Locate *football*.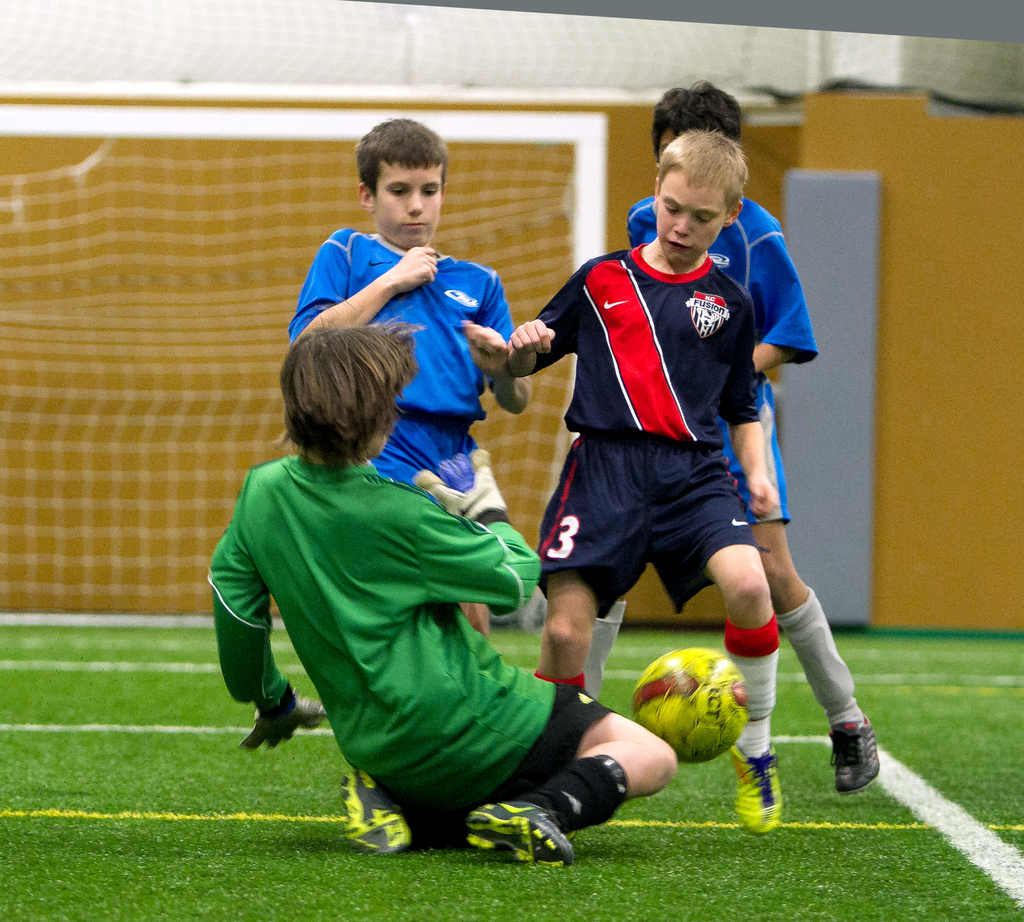
Bounding box: box=[634, 649, 748, 766].
